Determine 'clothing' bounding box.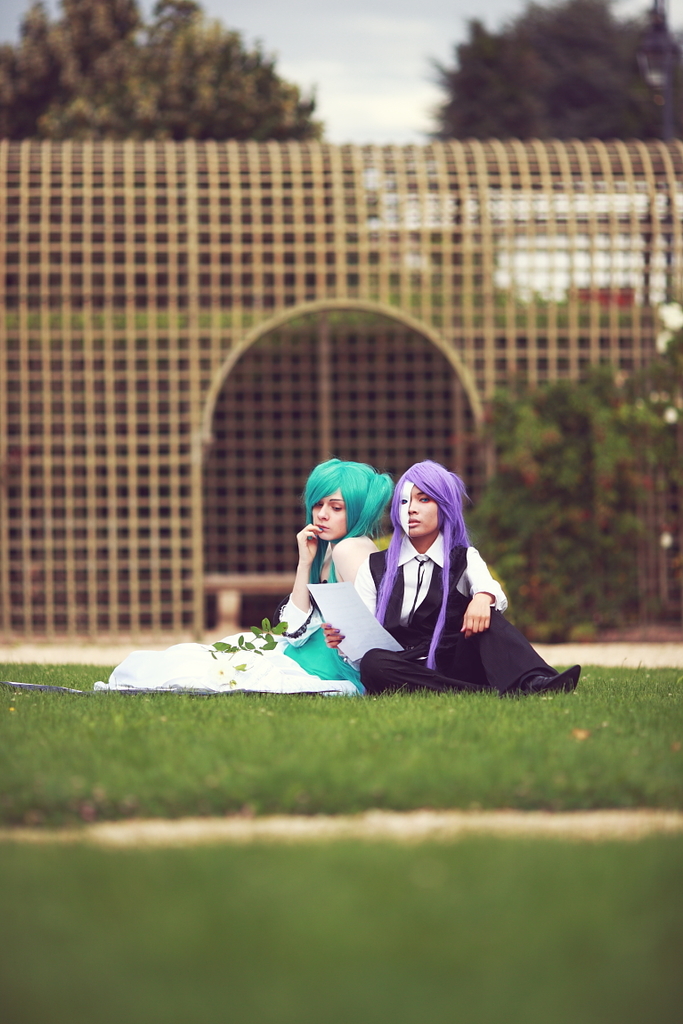
Determined: x1=353 y1=488 x2=552 y2=698.
